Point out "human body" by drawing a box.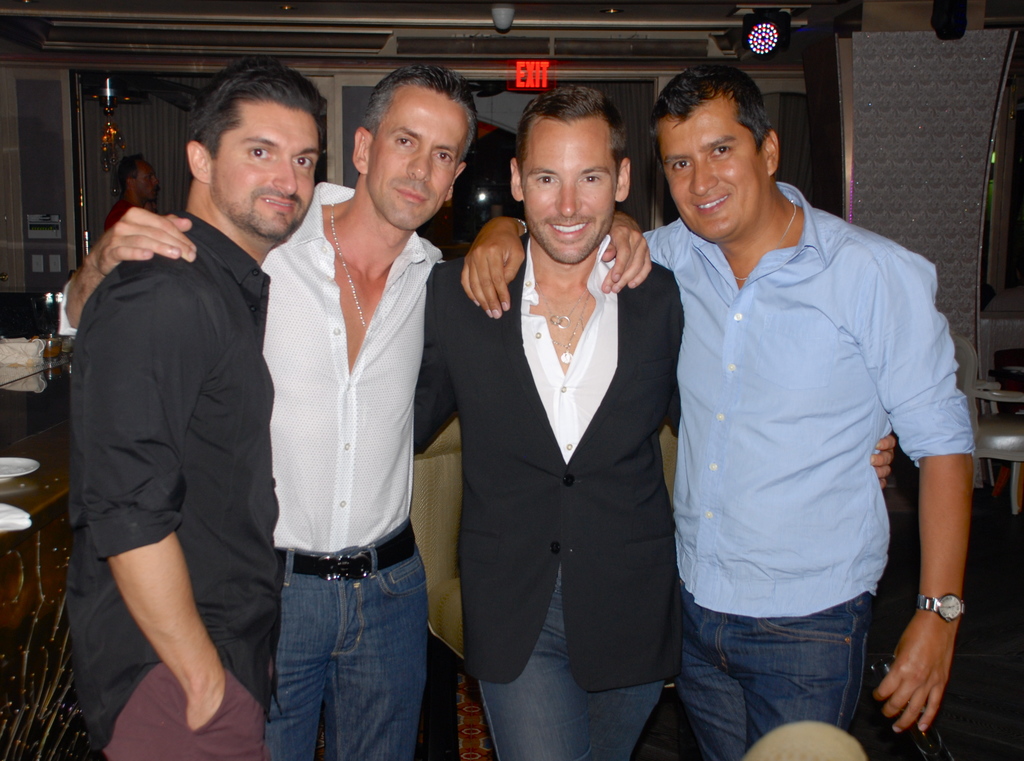
bbox=(461, 183, 980, 760).
